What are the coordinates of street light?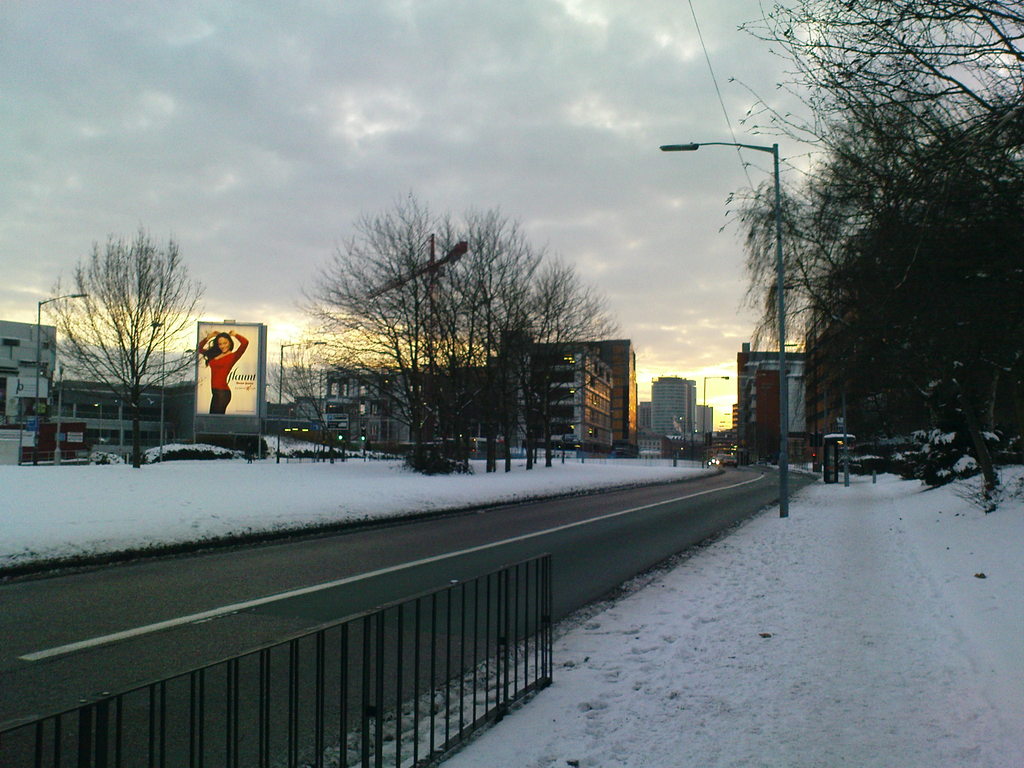
[148,311,167,460].
